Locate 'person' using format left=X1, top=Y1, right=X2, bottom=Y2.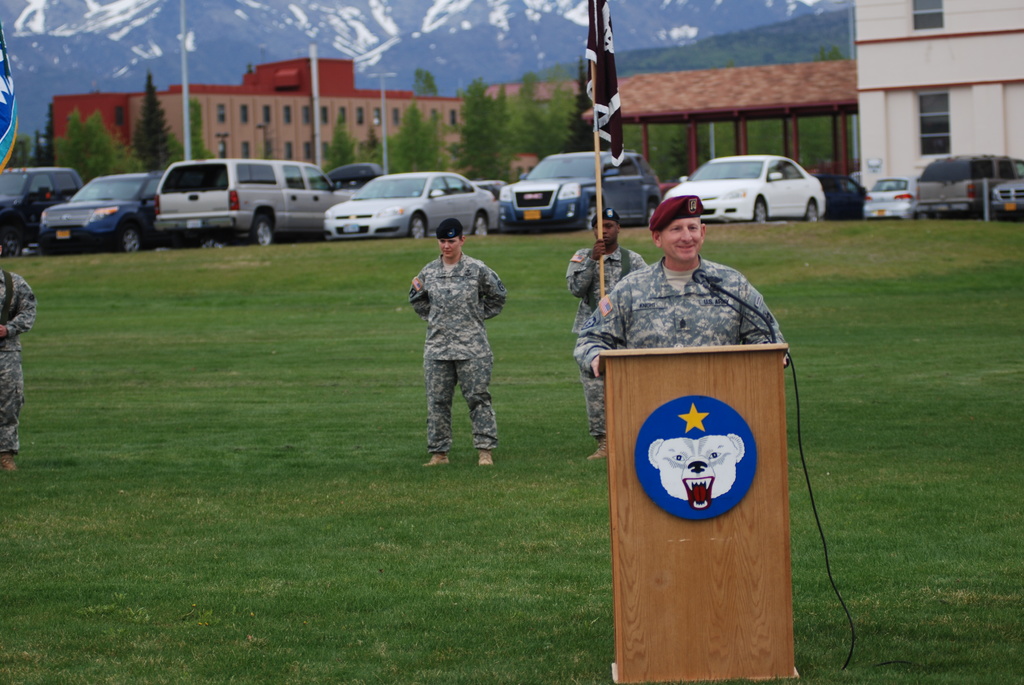
left=570, top=193, right=792, bottom=381.
